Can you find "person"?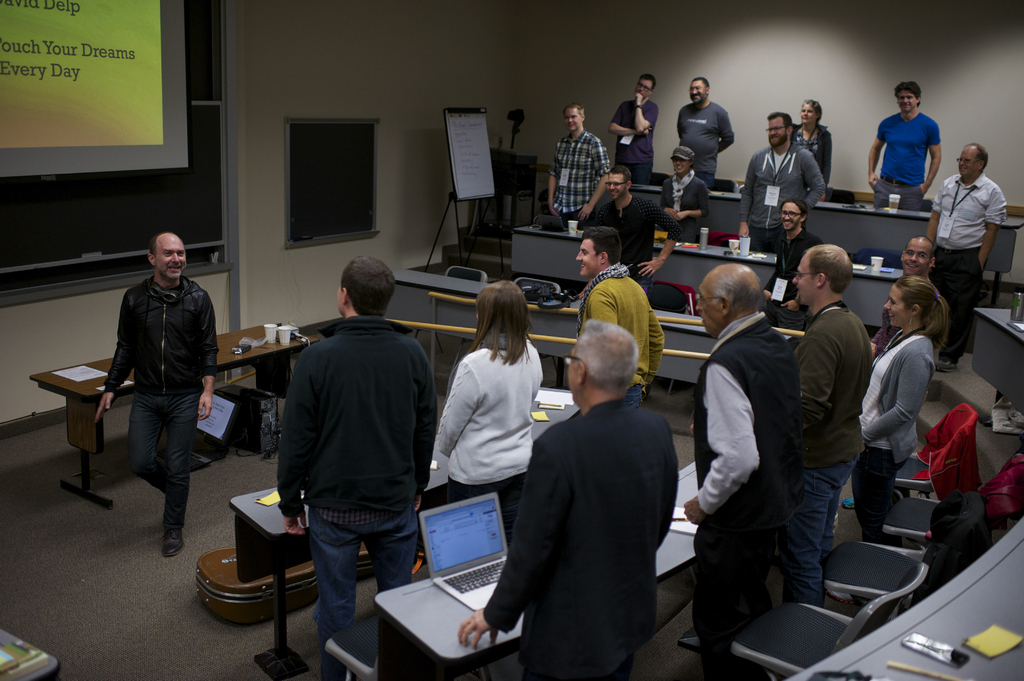
Yes, bounding box: (left=455, top=314, right=684, bottom=680).
